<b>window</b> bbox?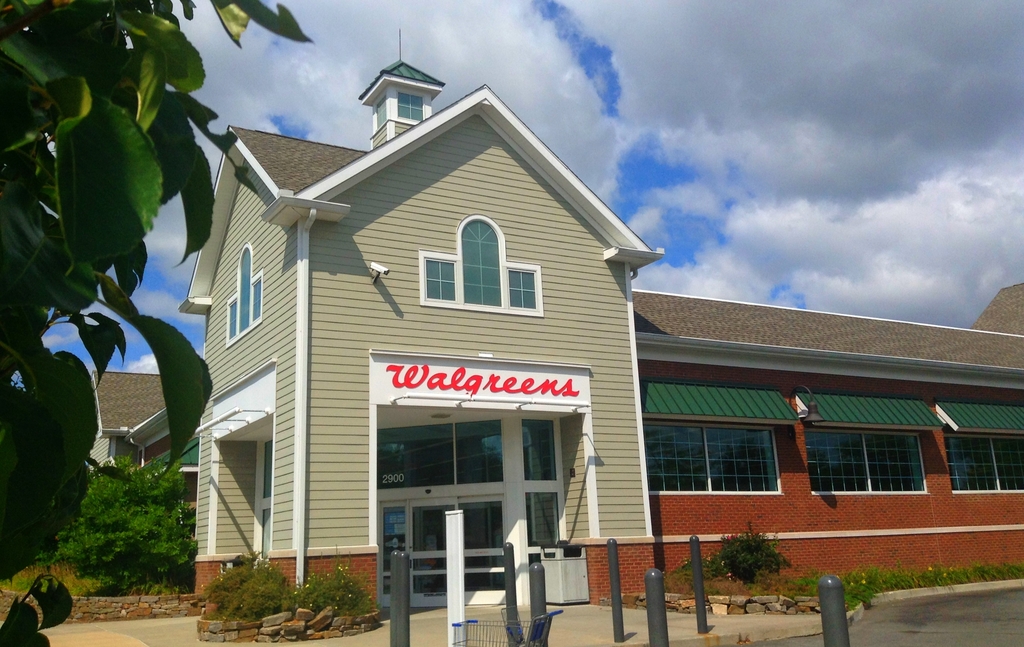
[left=646, top=419, right=787, bottom=491]
